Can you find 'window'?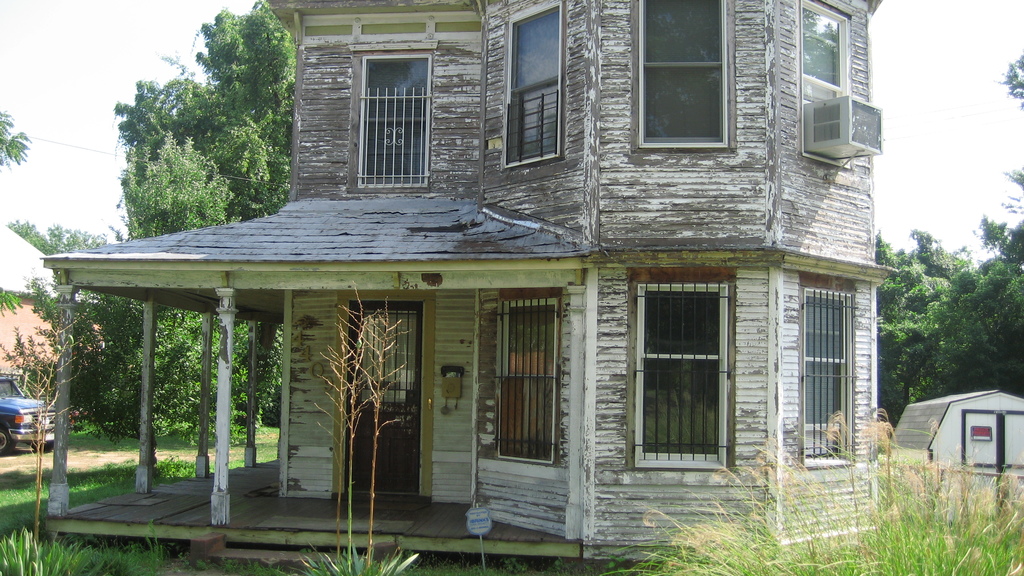
Yes, bounding box: [left=792, top=0, right=849, bottom=166].
